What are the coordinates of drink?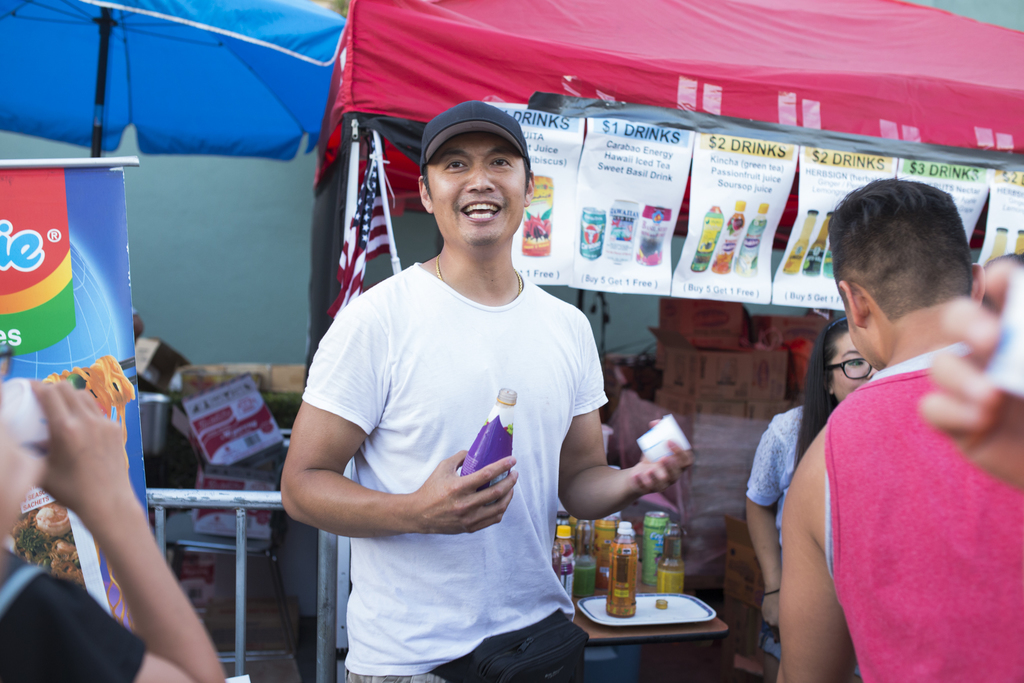
(656, 526, 682, 593).
